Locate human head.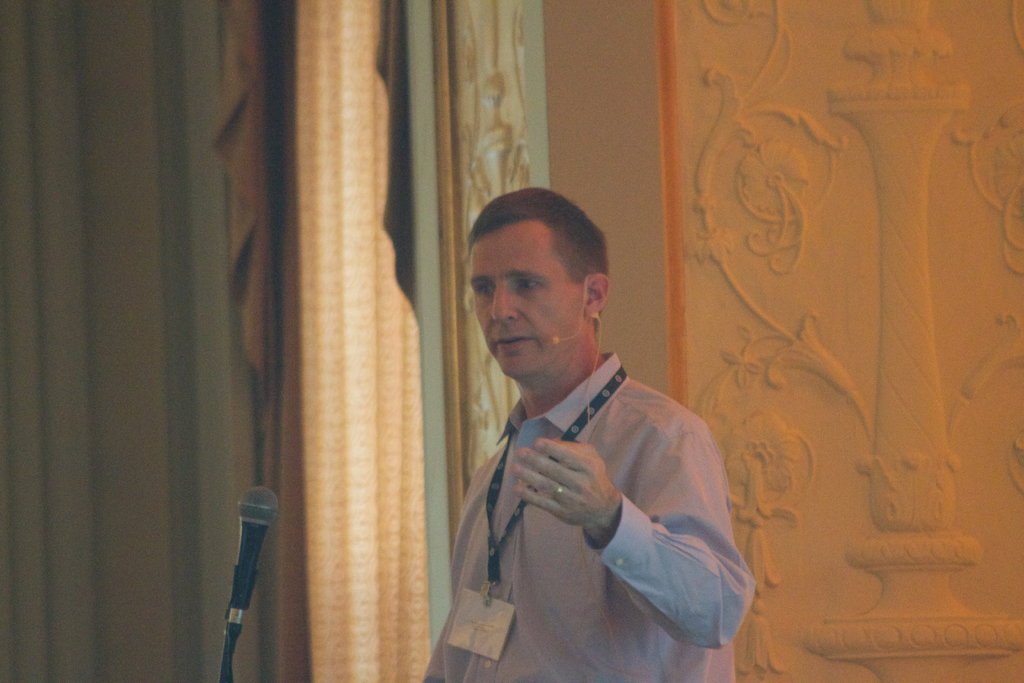
Bounding box: region(463, 189, 613, 372).
